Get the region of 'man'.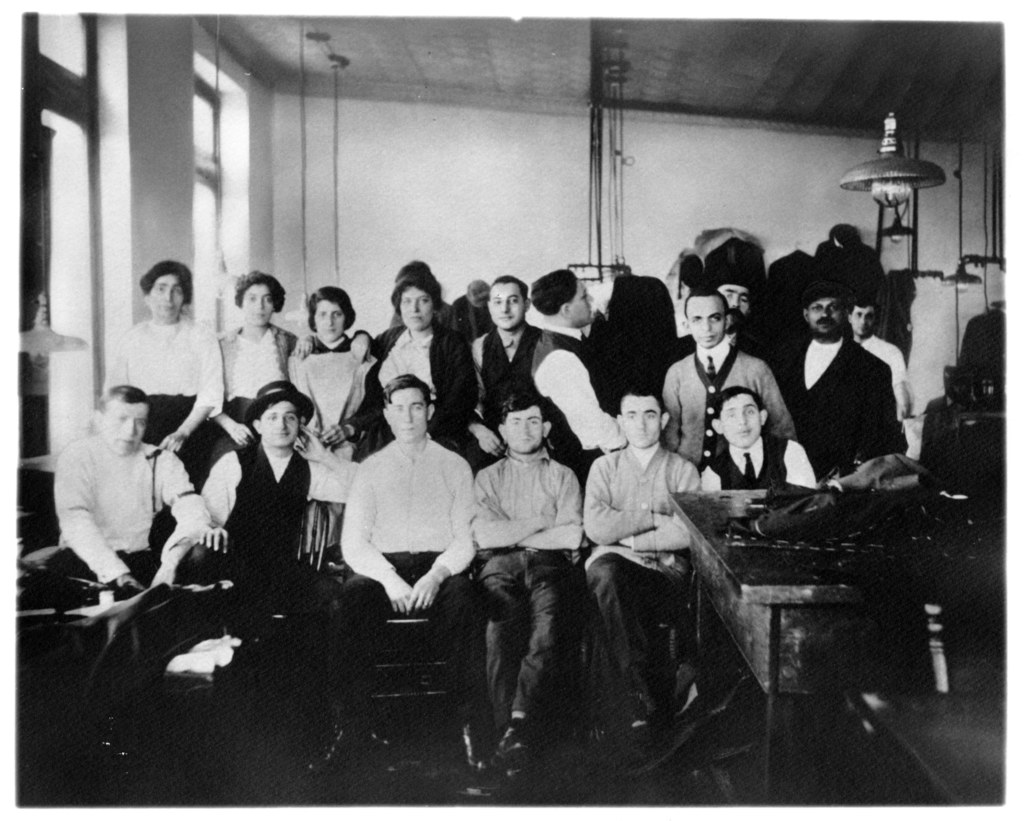
<region>9, 383, 228, 603</region>.
